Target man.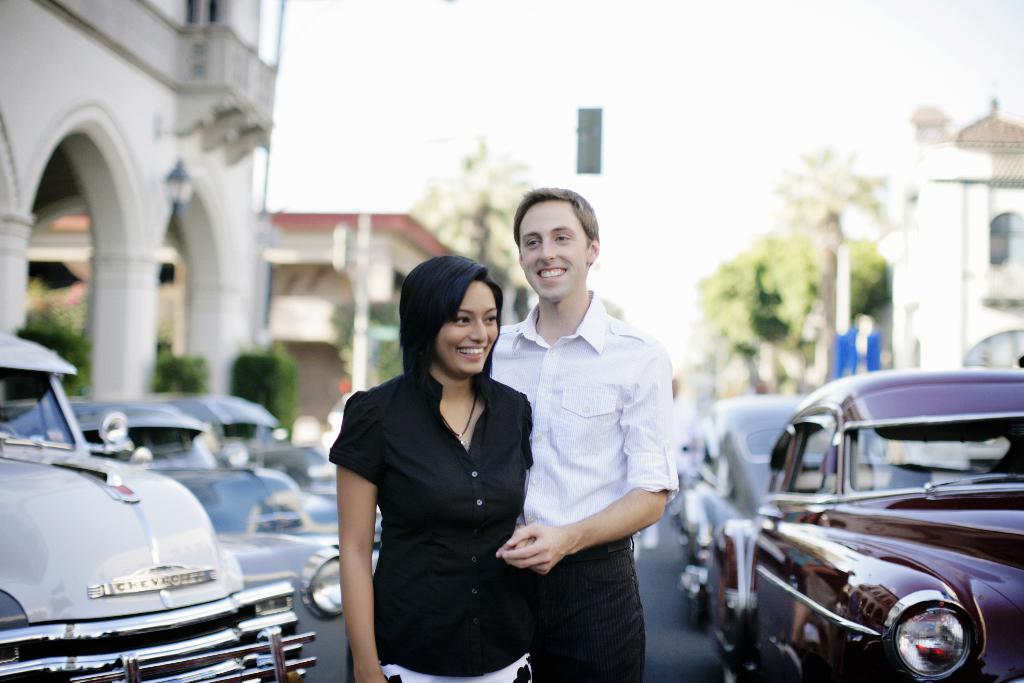
Target region: {"left": 481, "top": 185, "right": 691, "bottom": 682}.
